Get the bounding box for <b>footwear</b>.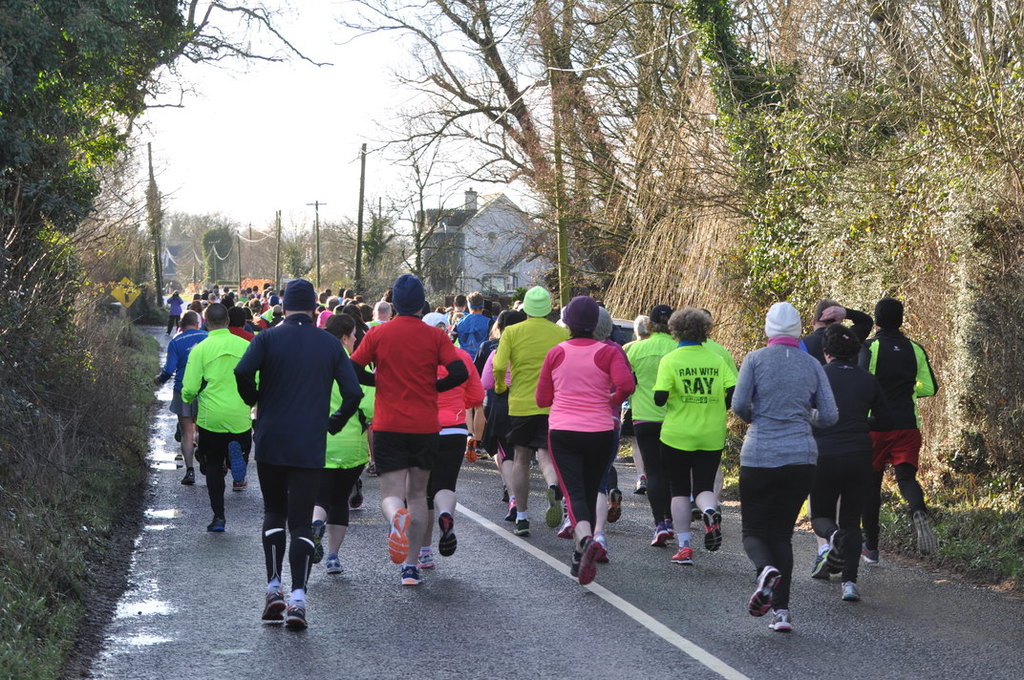
select_region(348, 477, 367, 513).
